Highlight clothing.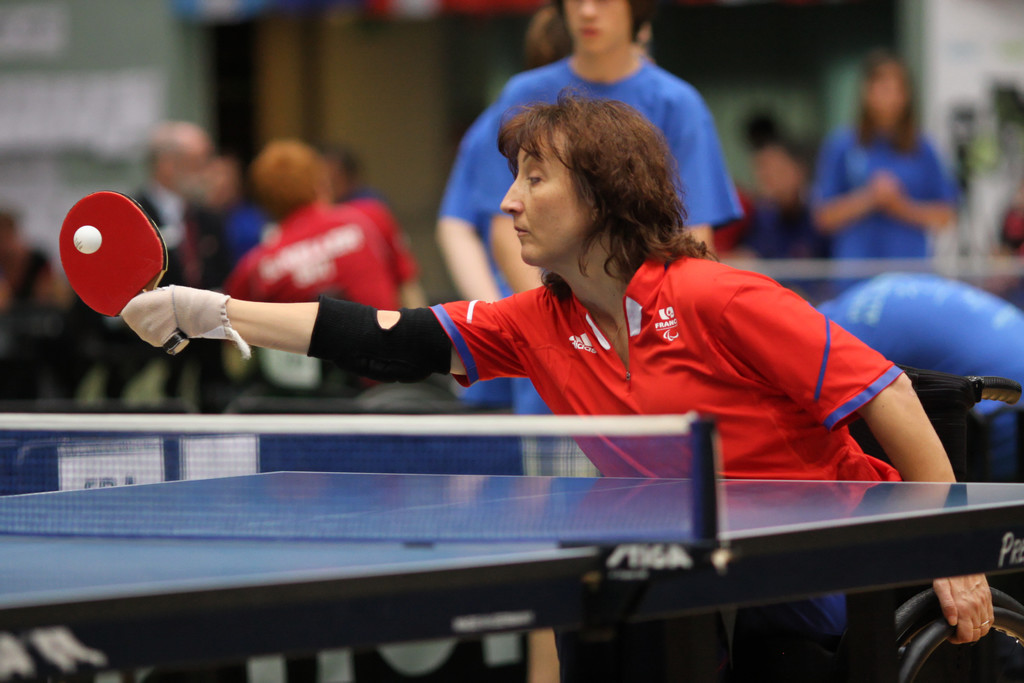
Highlighted region: select_region(237, 189, 410, 407).
